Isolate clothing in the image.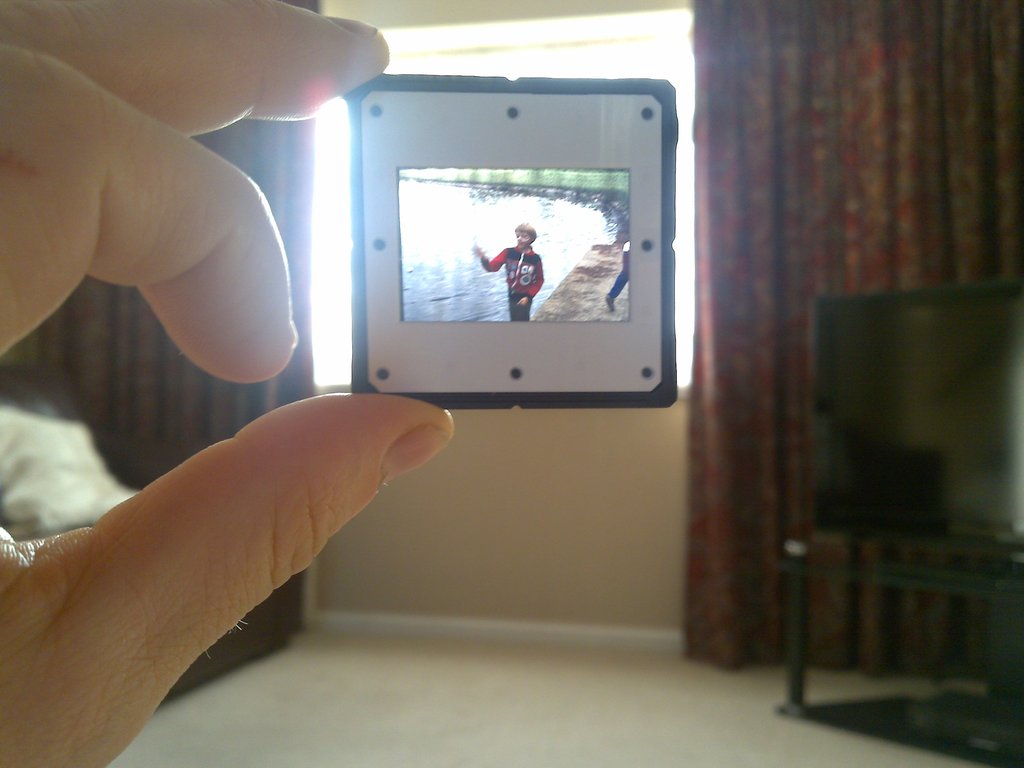
Isolated region: box=[607, 241, 634, 294].
